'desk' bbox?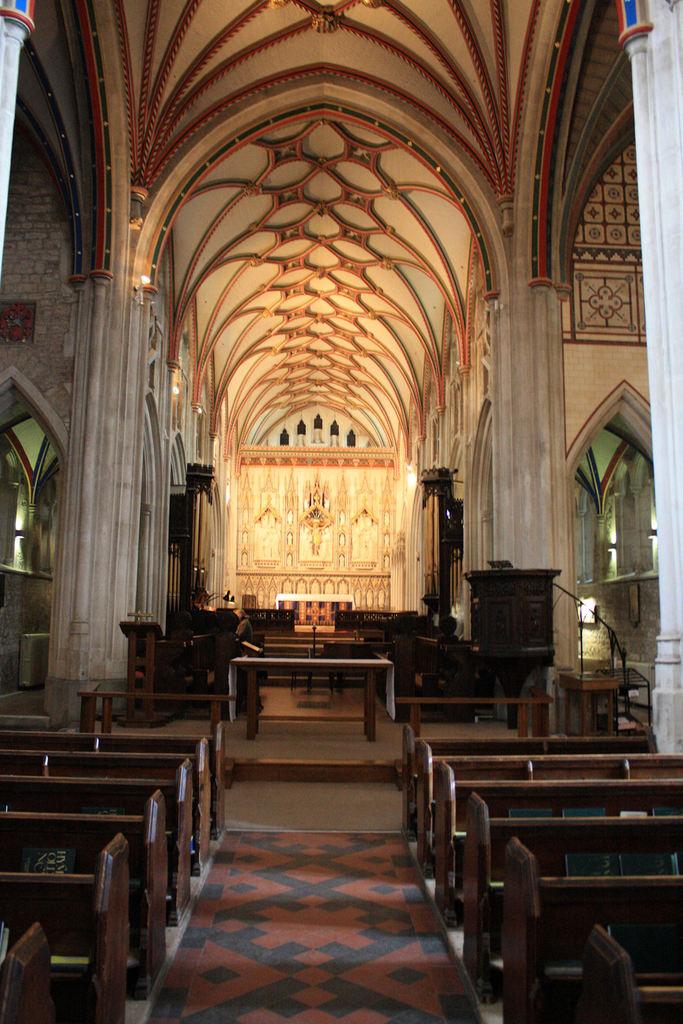
locate(229, 650, 393, 744)
